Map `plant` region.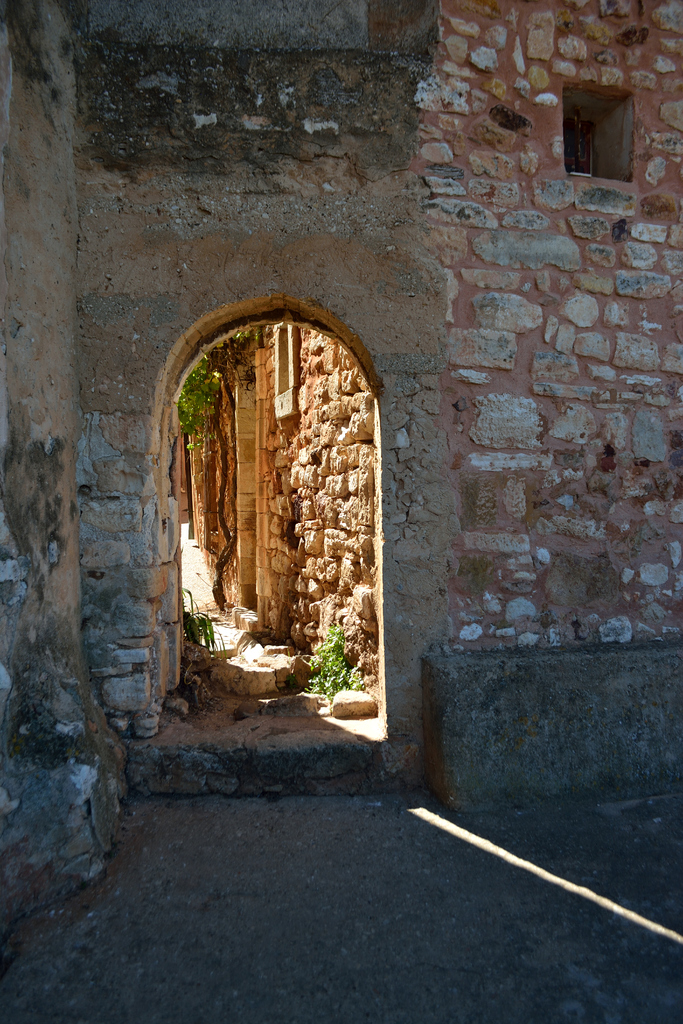
Mapped to [185,616,224,655].
